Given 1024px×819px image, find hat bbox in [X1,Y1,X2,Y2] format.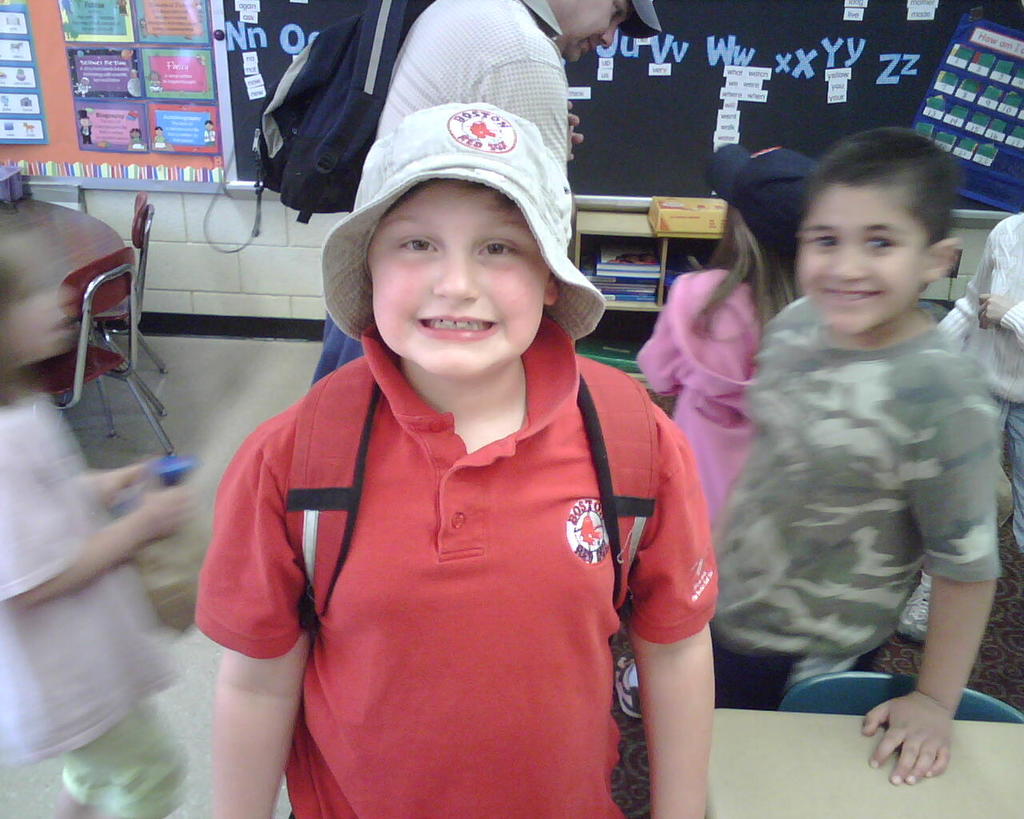
[704,142,826,251].
